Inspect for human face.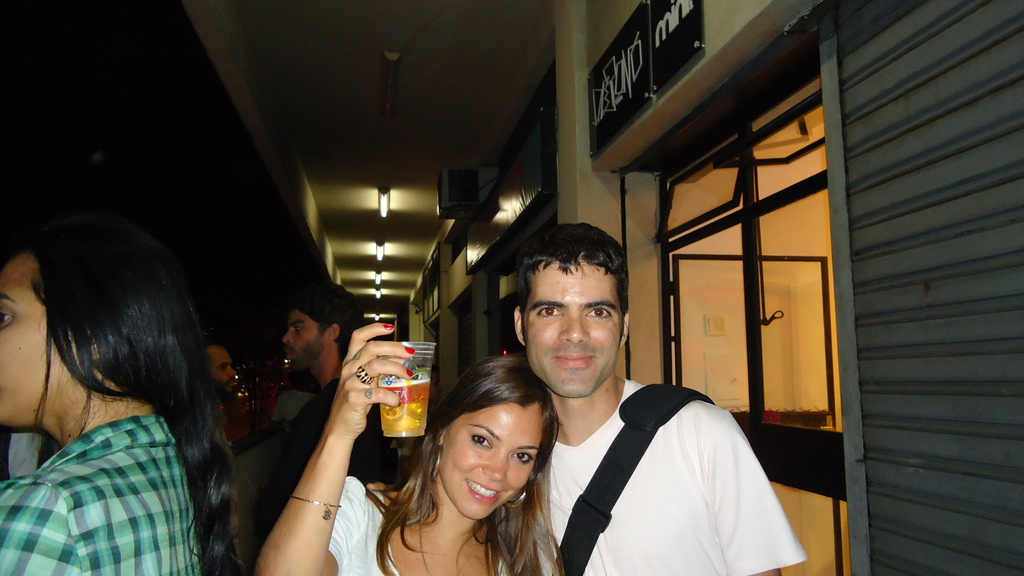
Inspection: Rect(434, 404, 552, 525).
